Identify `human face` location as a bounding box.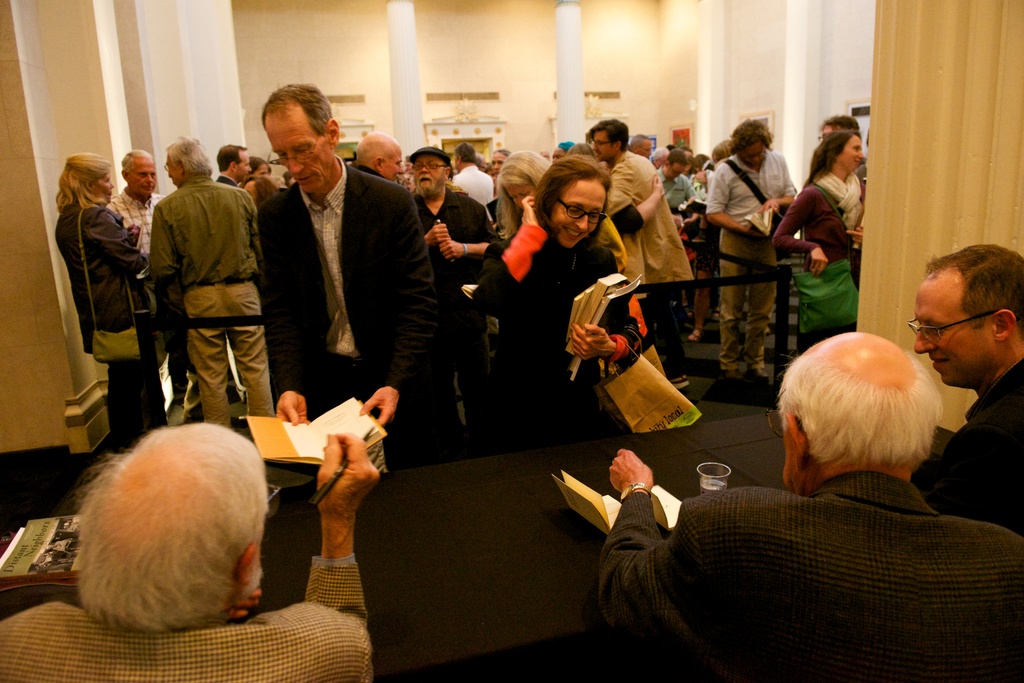
[x1=237, y1=148, x2=252, y2=182].
